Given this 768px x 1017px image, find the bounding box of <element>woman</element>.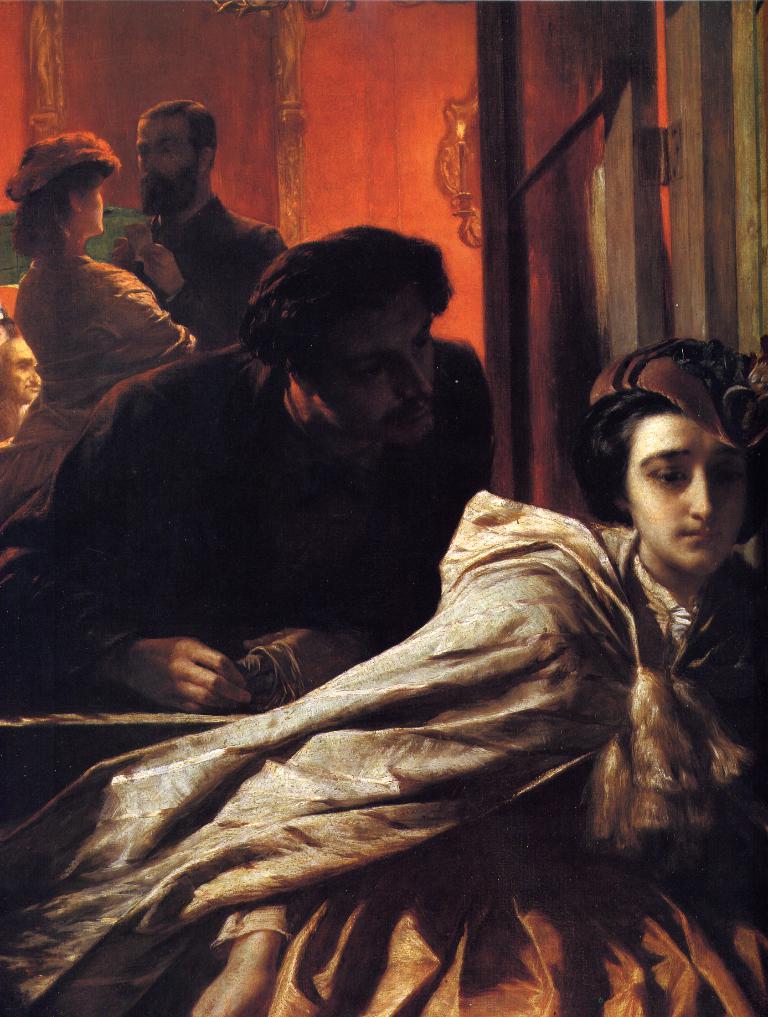
BBox(0, 336, 767, 1016).
